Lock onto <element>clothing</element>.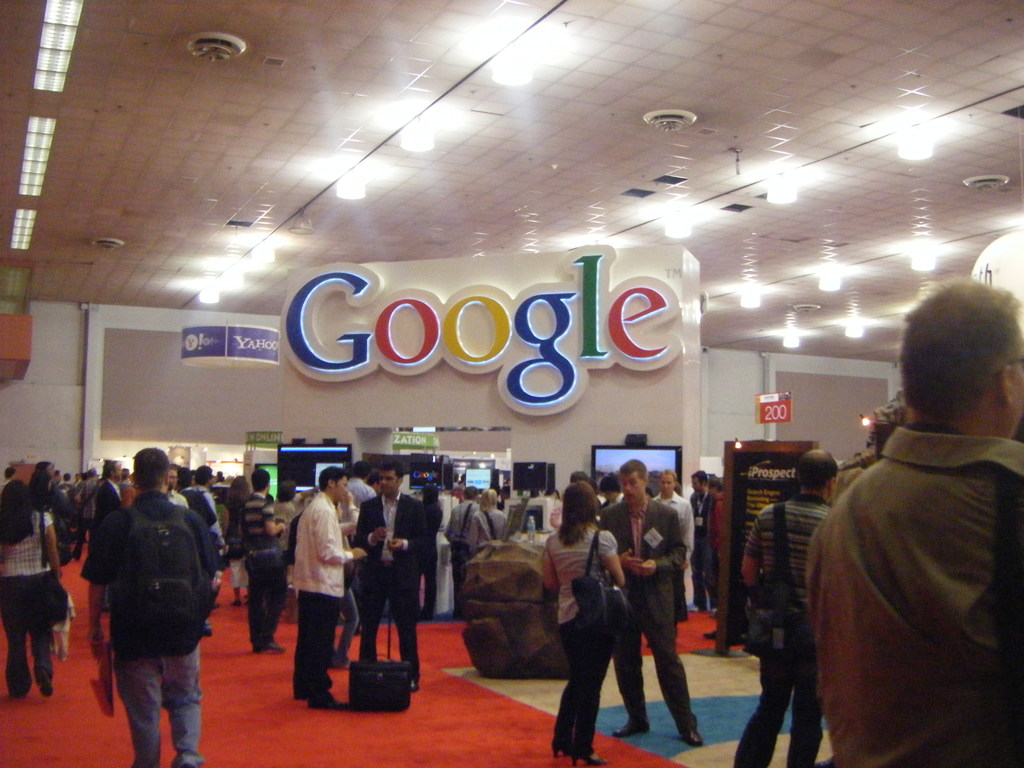
Locked: (95,616,211,767).
